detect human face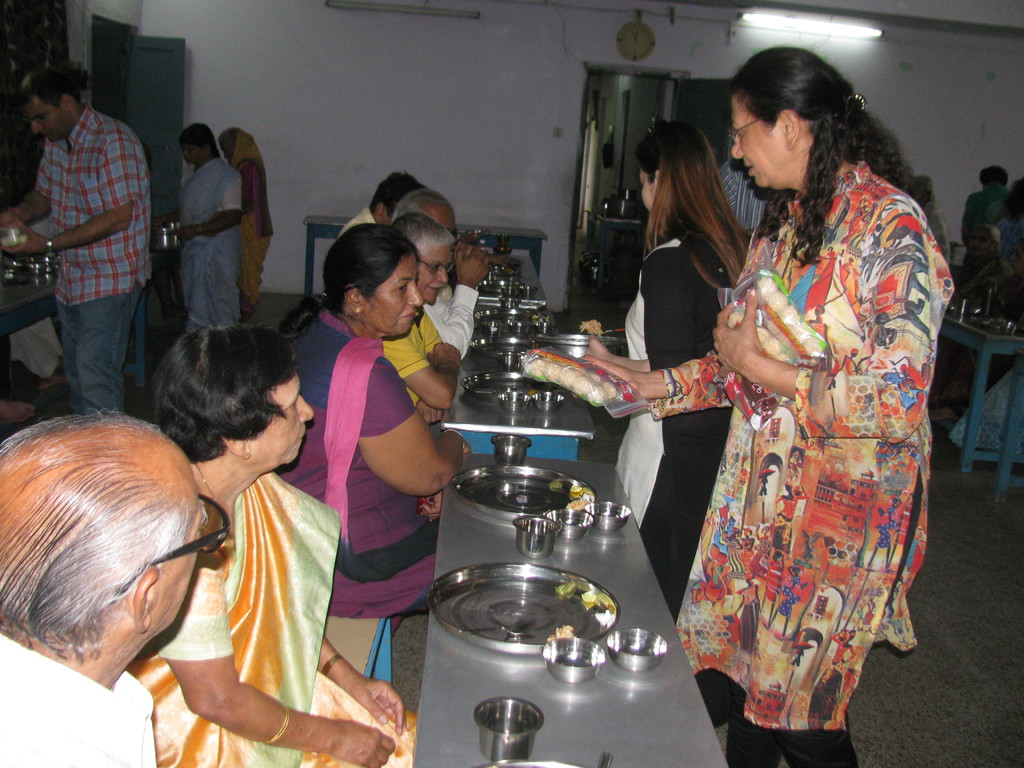
Rect(422, 248, 449, 304)
